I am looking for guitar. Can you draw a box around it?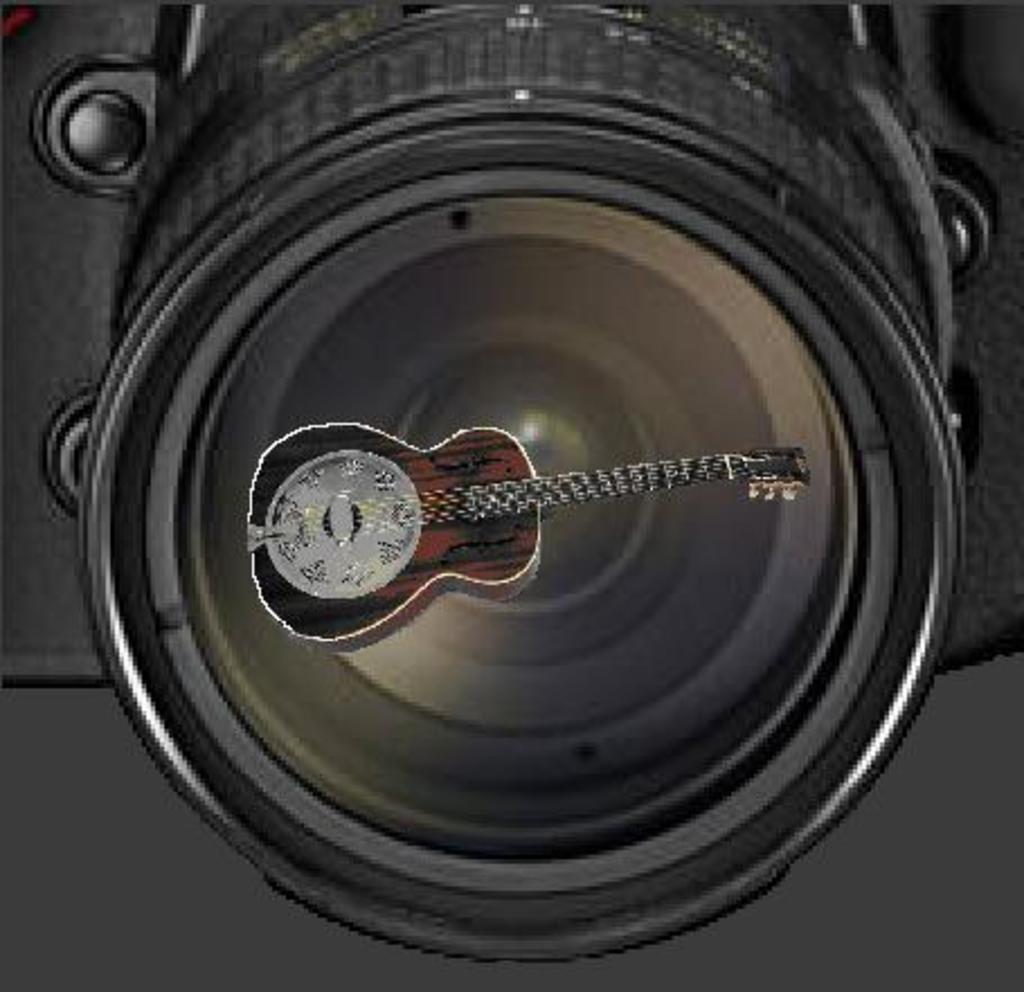
Sure, the bounding box is (243, 414, 815, 657).
